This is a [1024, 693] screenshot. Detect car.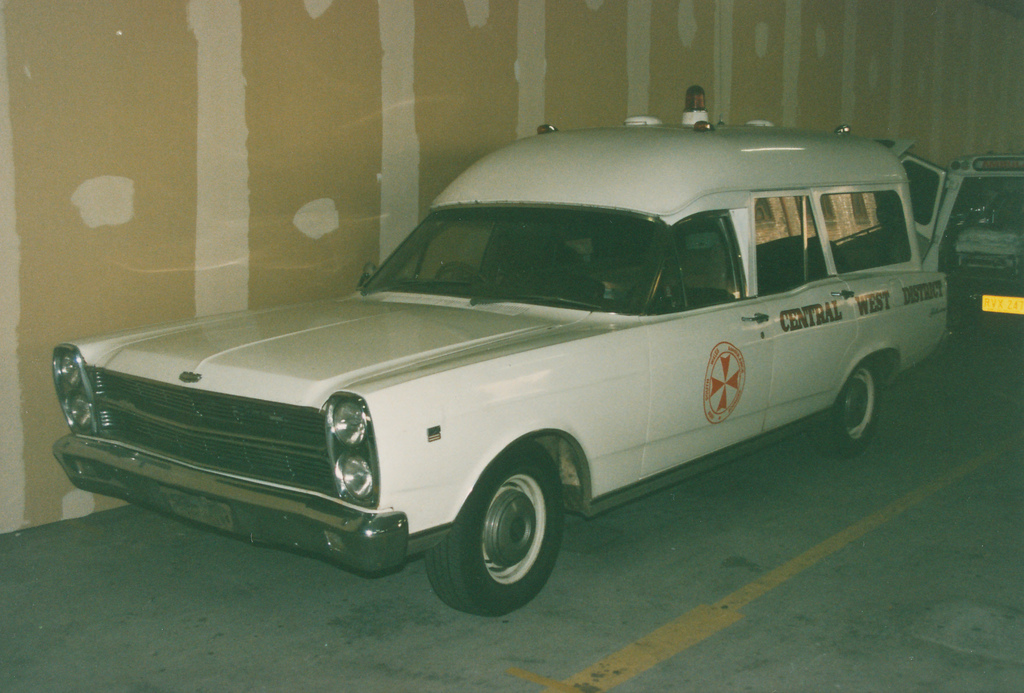
left=43, top=116, right=952, bottom=603.
